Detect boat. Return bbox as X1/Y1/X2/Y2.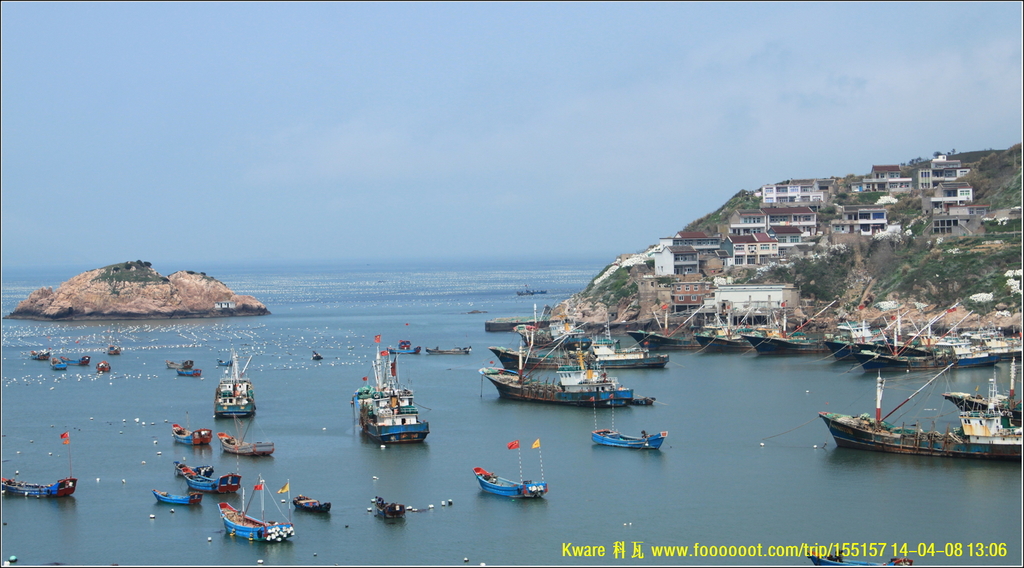
489/305/616/381.
